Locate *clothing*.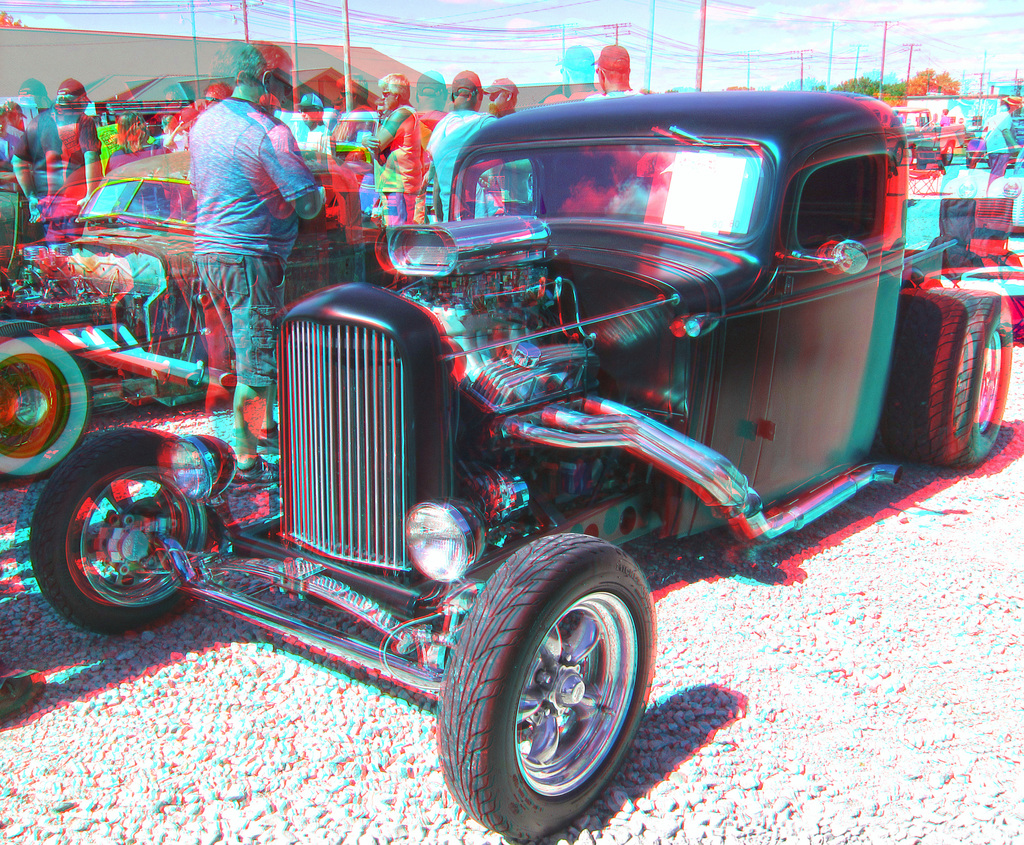
Bounding box: (426,110,495,221).
